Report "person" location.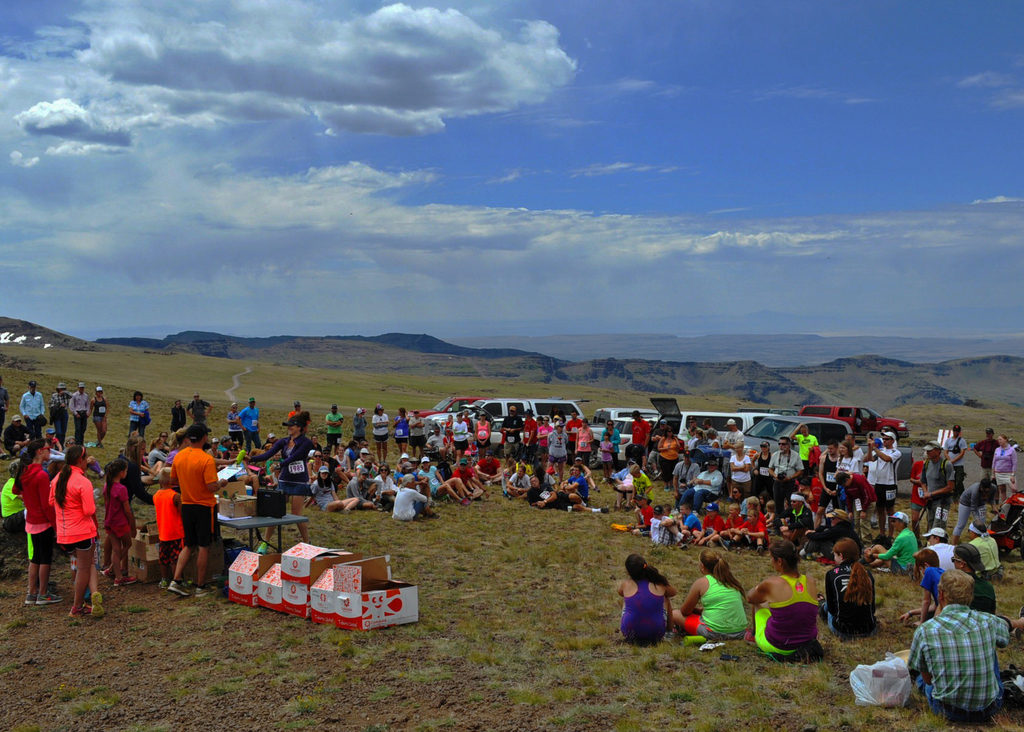
Report: [92,385,115,460].
